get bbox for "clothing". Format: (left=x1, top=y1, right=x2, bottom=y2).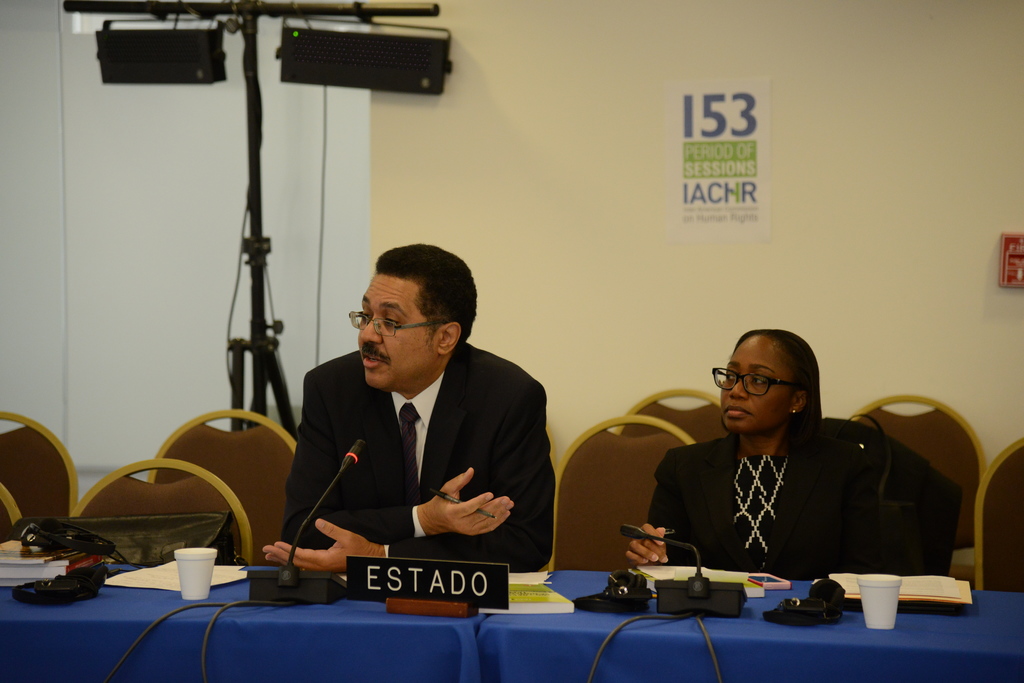
(left=824, top=419, right=963, bottom=572).
